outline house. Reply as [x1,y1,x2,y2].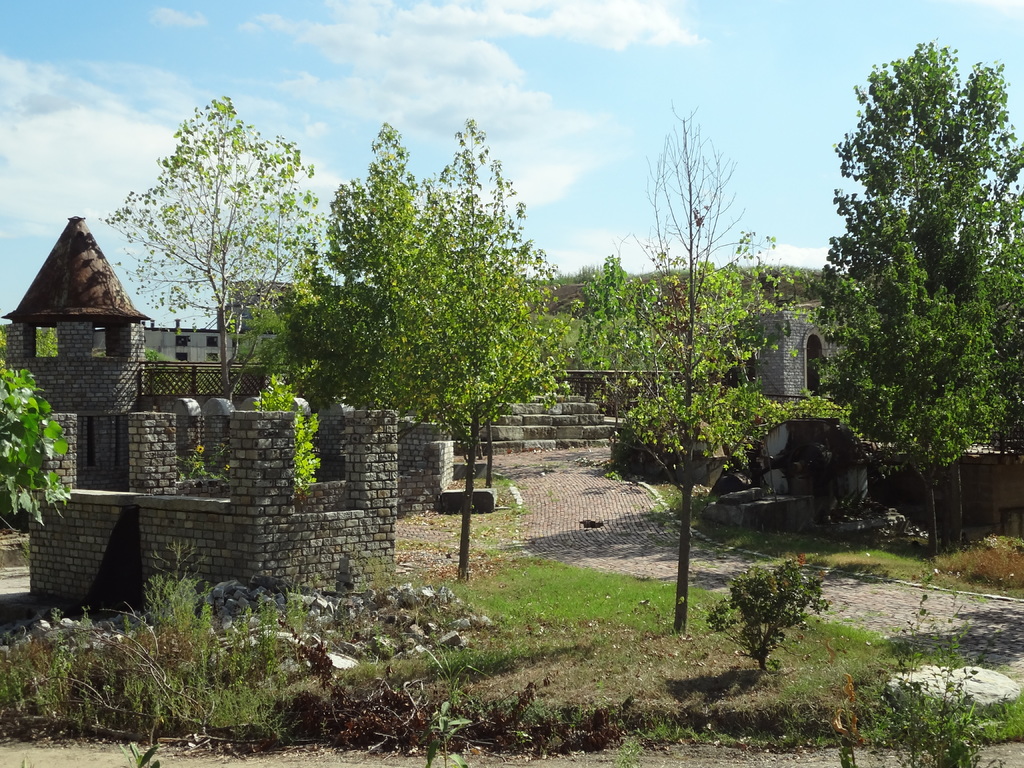
[95,278,288,367].
